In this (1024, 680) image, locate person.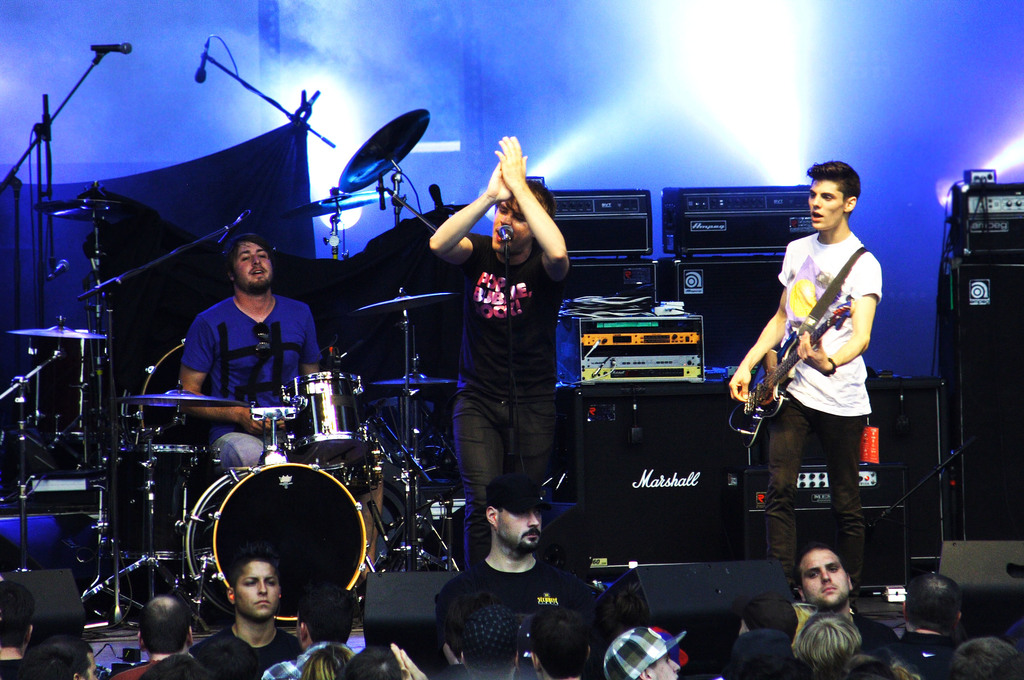
Bounding box: 796 615 856 679.
